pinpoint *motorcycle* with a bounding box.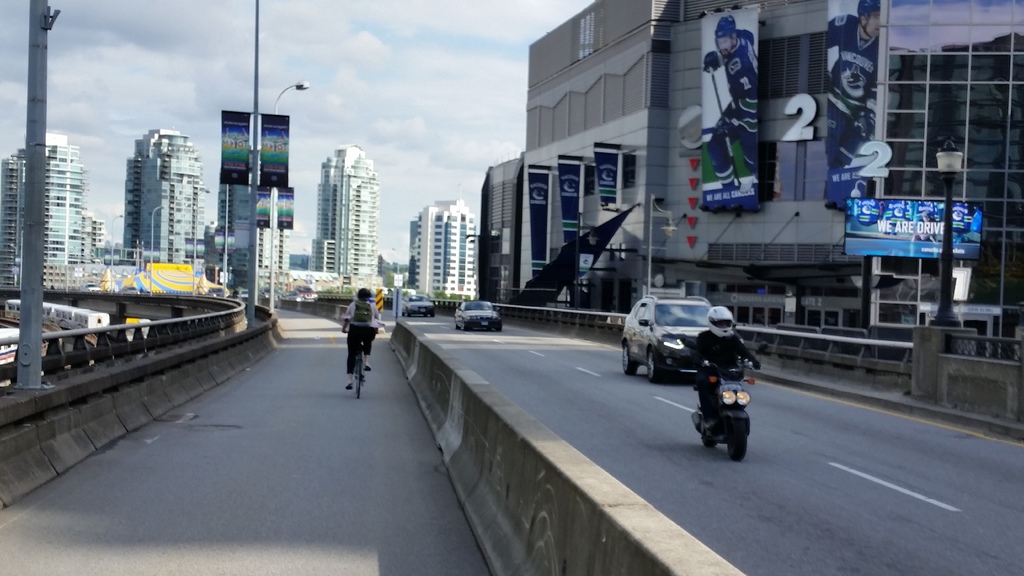
detection(692, 360, 753, 461).
